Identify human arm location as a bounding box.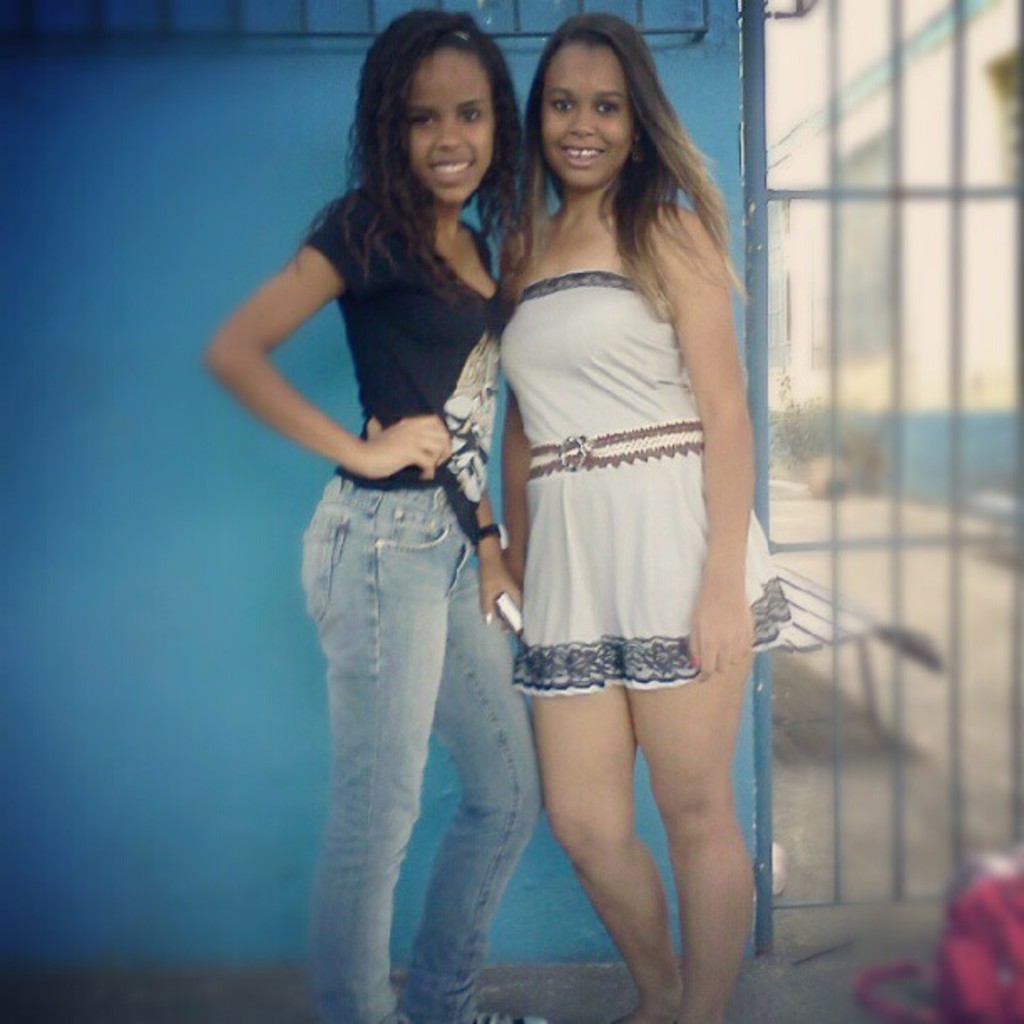
x1=196 y1=236 x2=403 y2=494.
